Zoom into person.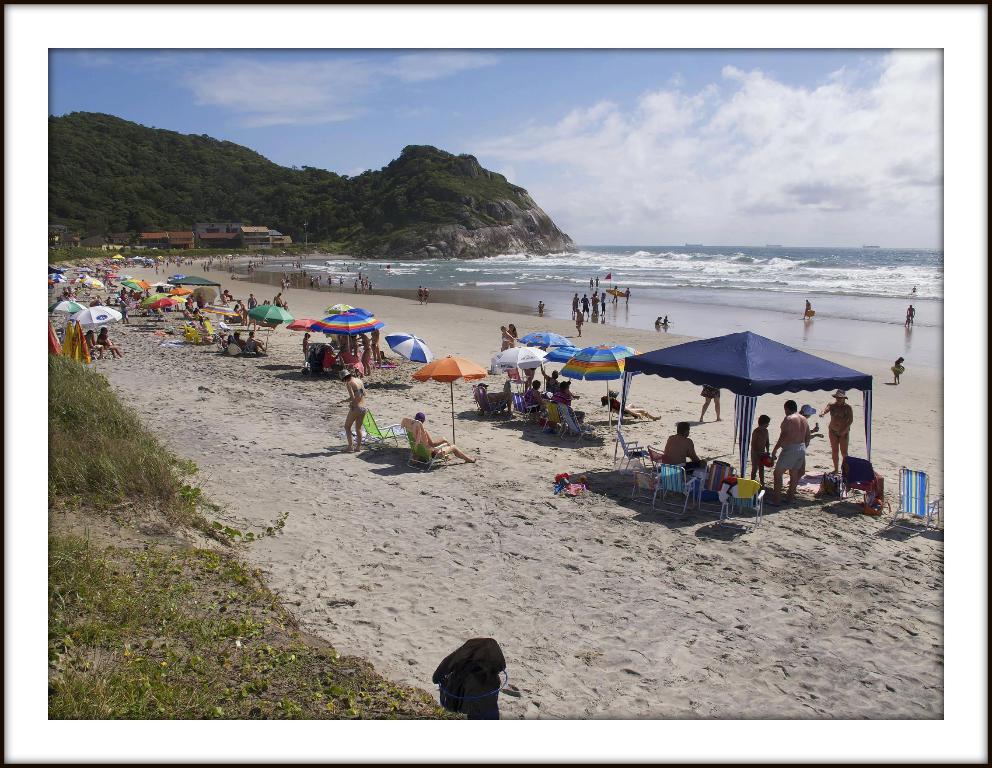
Zoom target: (x1=232, y1=335, x2=248, y2=354).
